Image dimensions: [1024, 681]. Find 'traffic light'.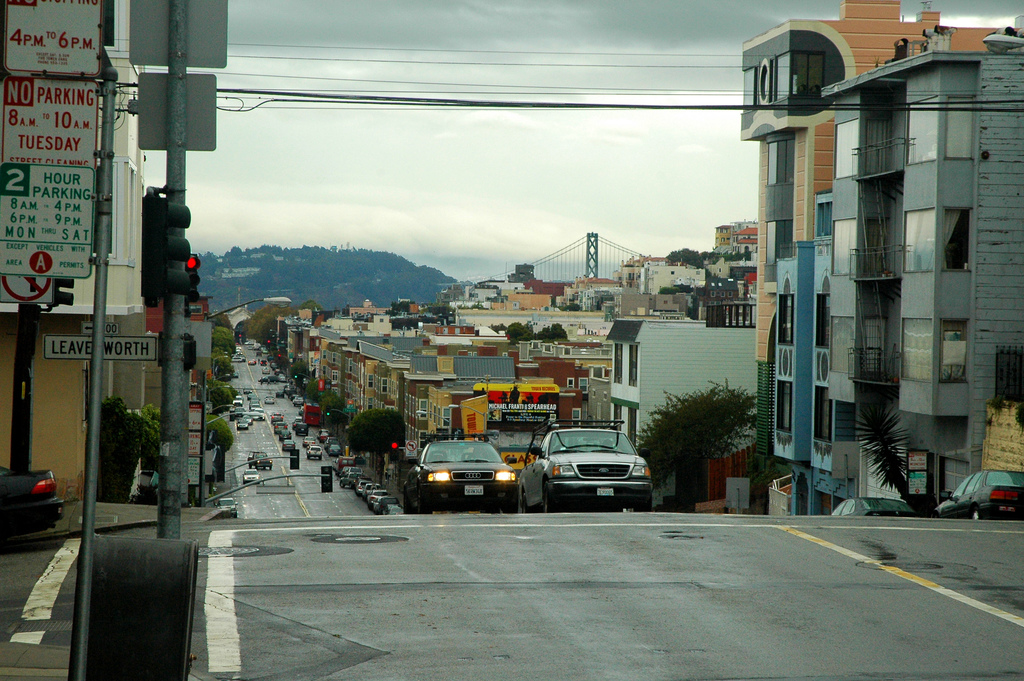
pyautogui.locateOnScreen(388, 439, 397, 463).
